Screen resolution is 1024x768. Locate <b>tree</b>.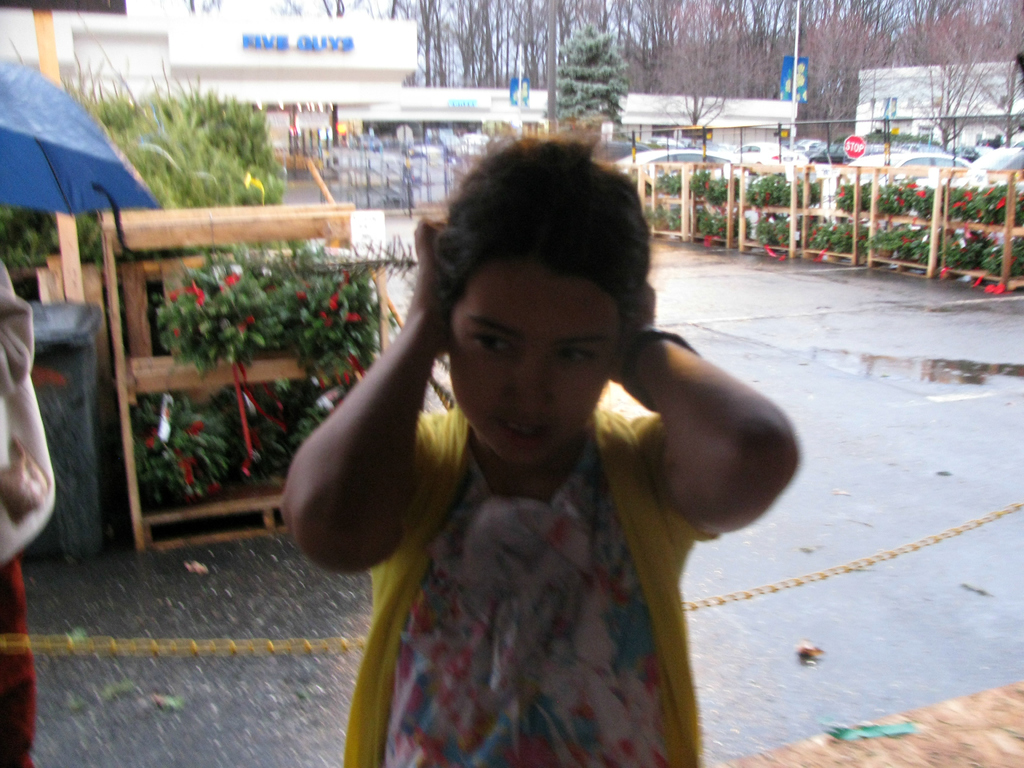
box(536, 20, 669, 157).
